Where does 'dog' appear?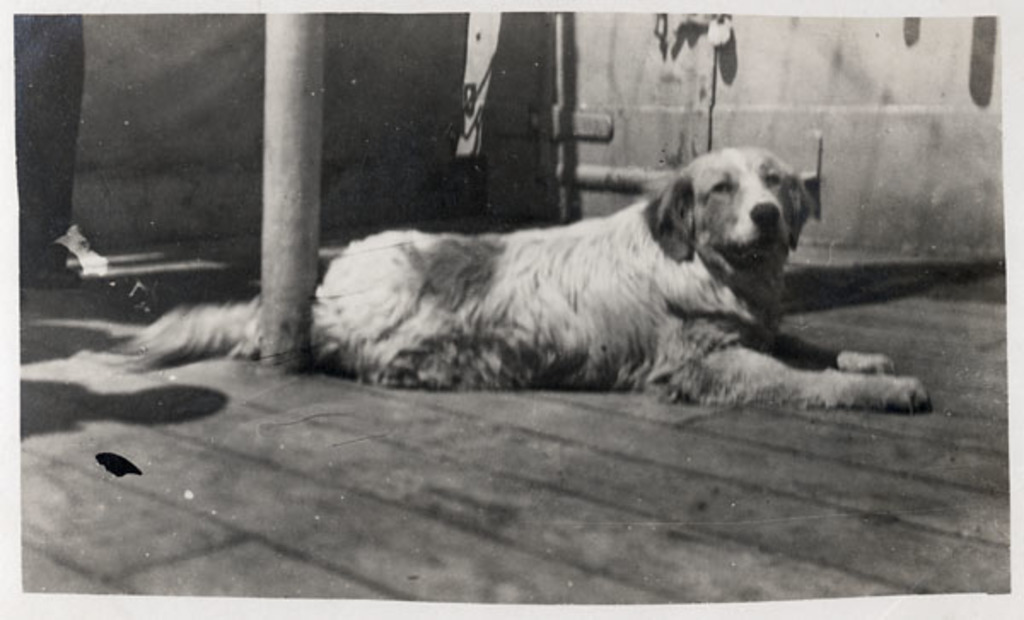
Appears at 119/147/932/408.
